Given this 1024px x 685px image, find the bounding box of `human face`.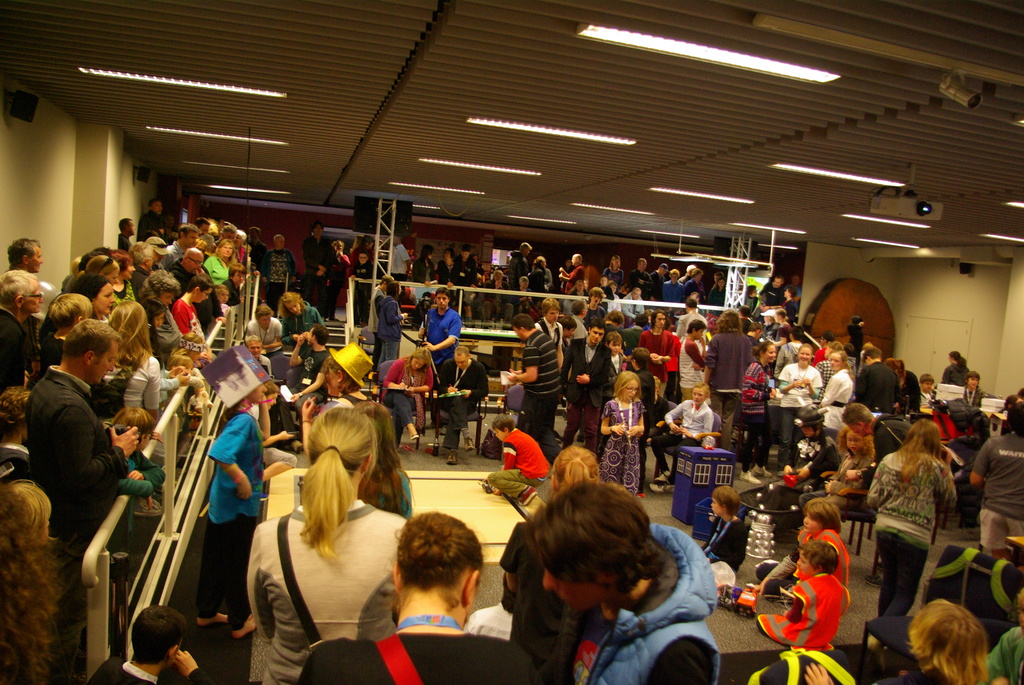
<box>246,339,262,359</box>.
